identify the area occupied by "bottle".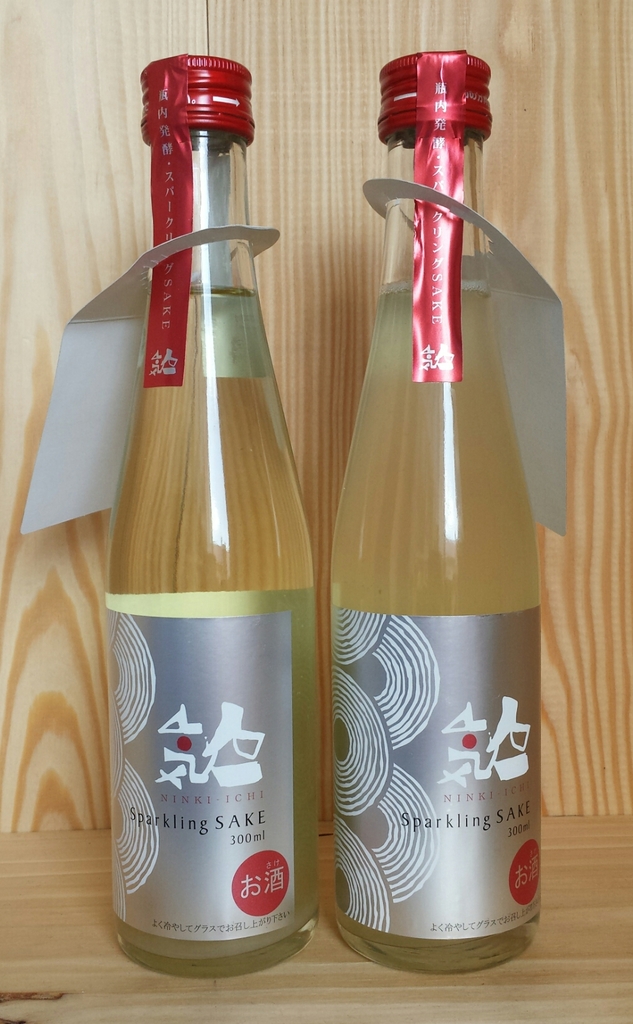
Area: [x1=102, y1=55, x2=325, y2=986].
